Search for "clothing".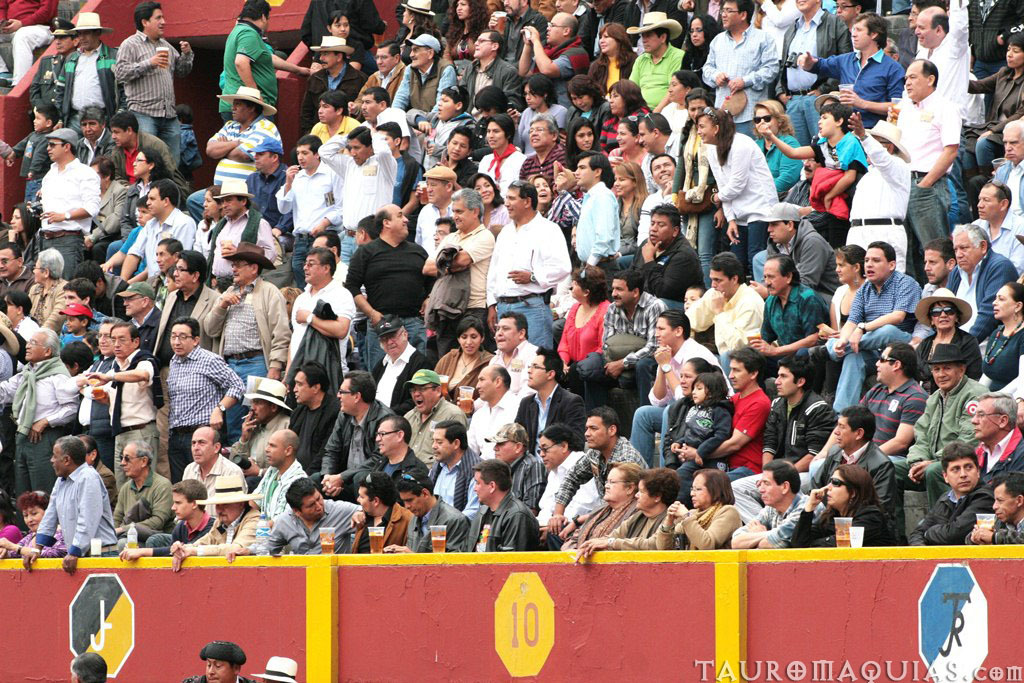
Found at [left=658, top=101, right=690, bottom=153].
